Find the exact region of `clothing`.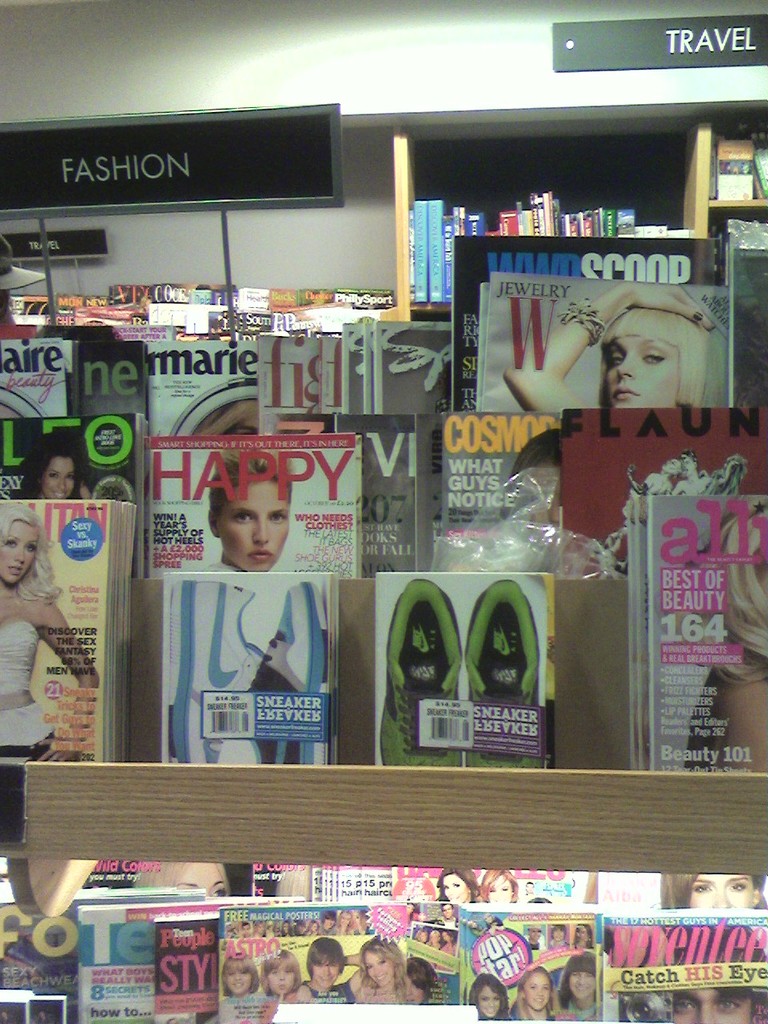
Exact region: [525, 934, 546, 949].
